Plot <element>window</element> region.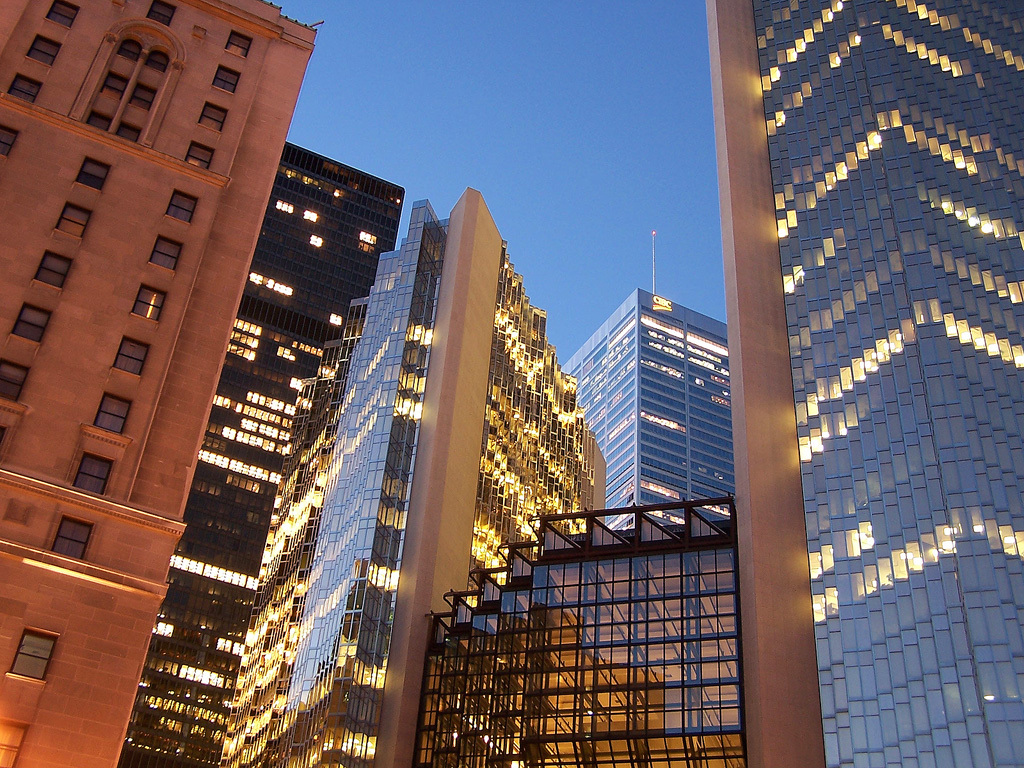
Plotted at (left=0, top=117, right=13, bottom=151).
